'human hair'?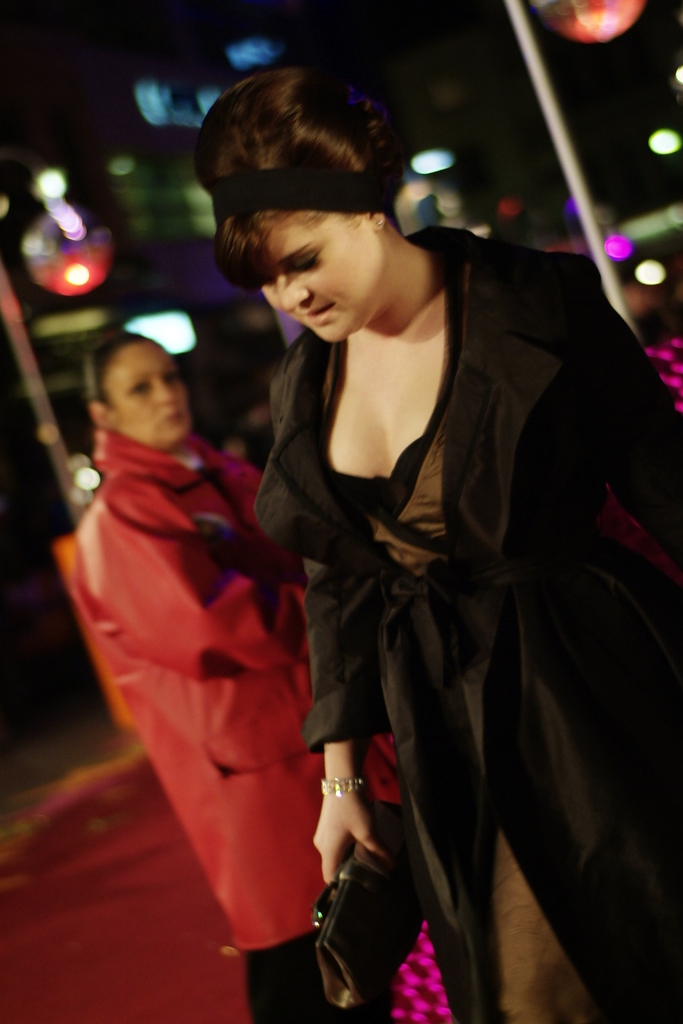
[left=201, top=70, right=396, bottom=228]
